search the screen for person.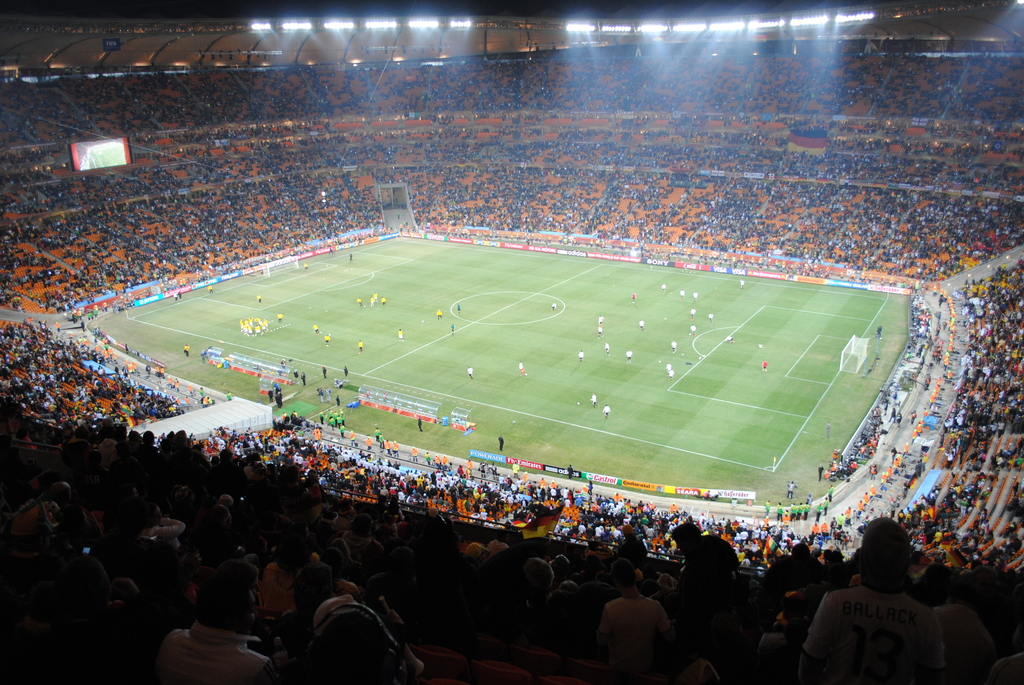
Found at (x1=668, y1=370, x2=672, y2=379).
